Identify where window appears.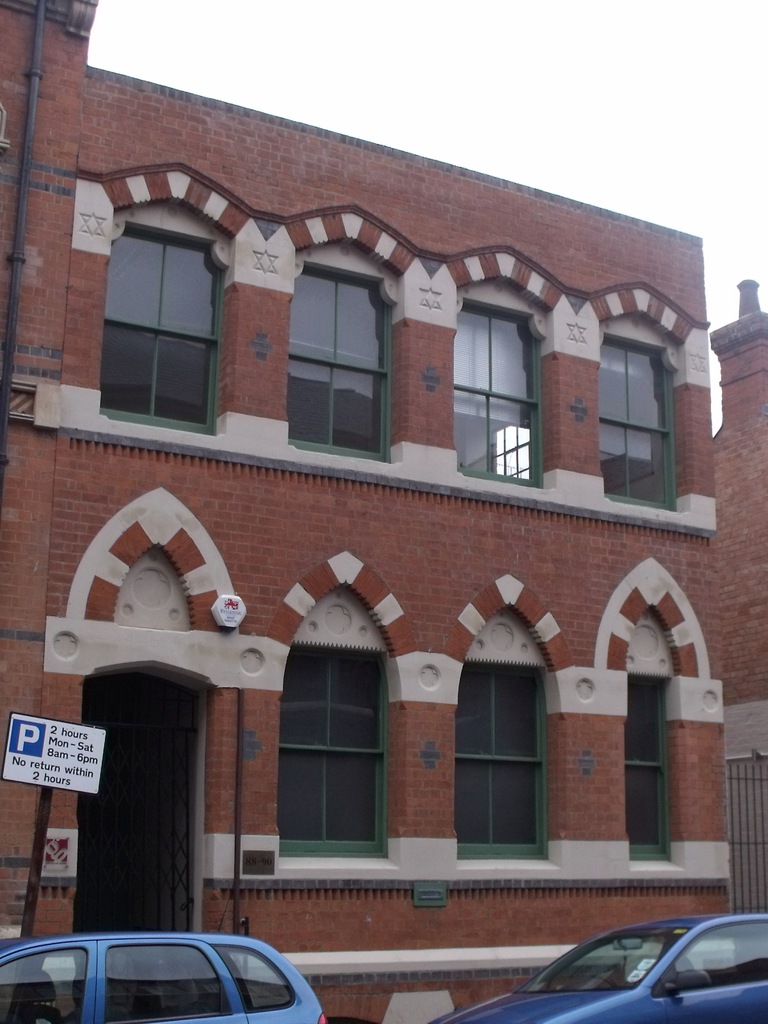
Appears at region(620, 664, 672, 870).
